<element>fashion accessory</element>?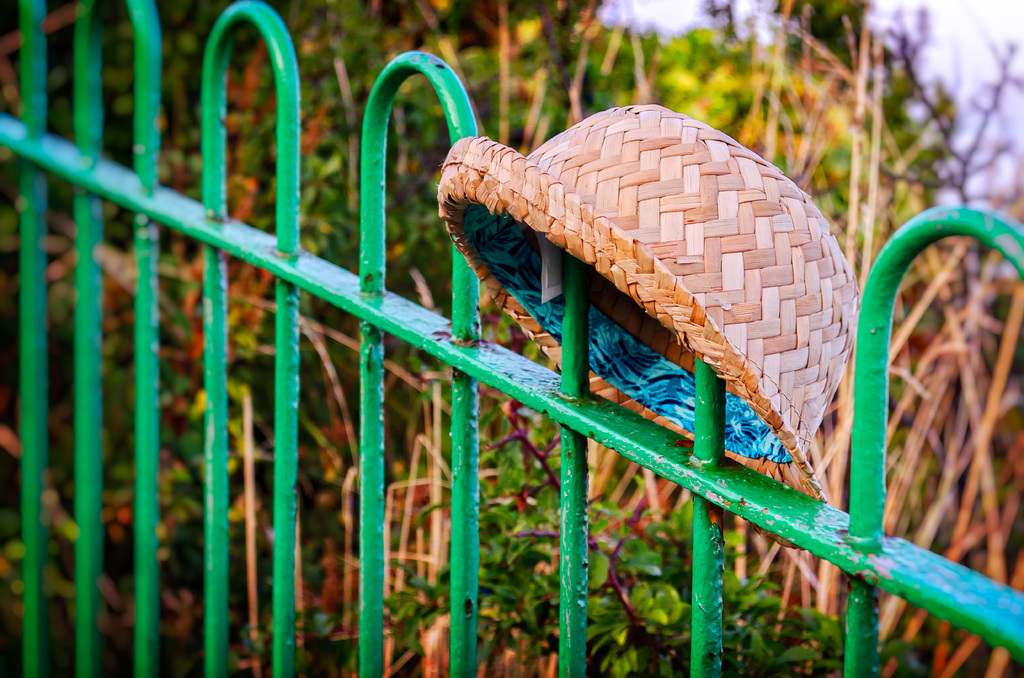
(left=435, top=101, right=855, bottom=501)
